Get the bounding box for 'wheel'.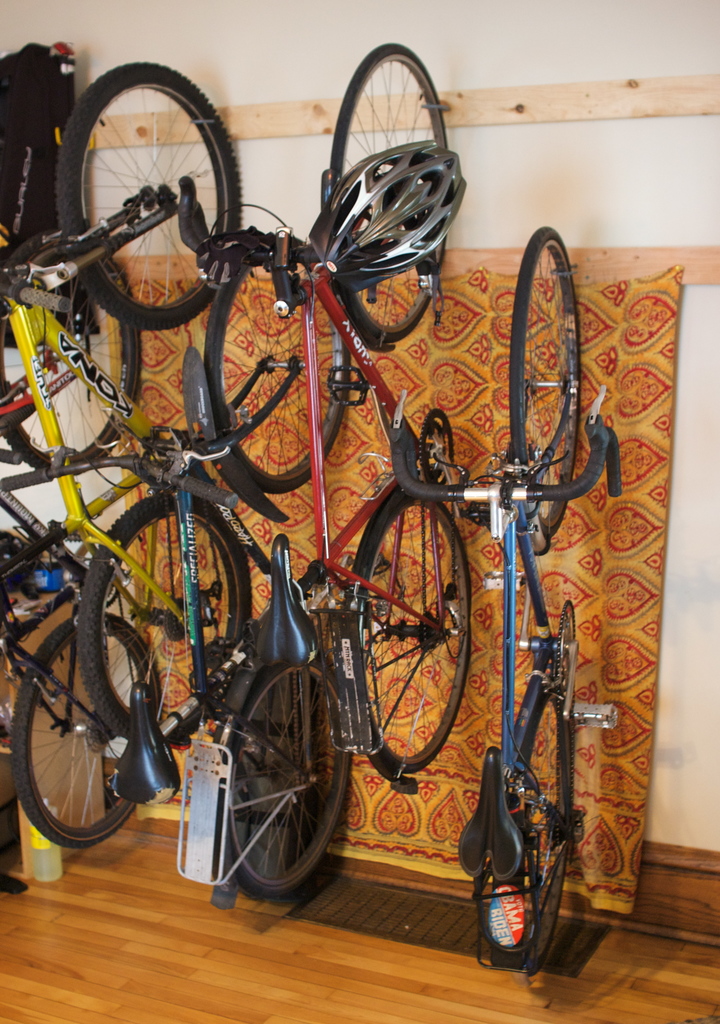
[x1=0, y1=239, x2=139, y2=466].
